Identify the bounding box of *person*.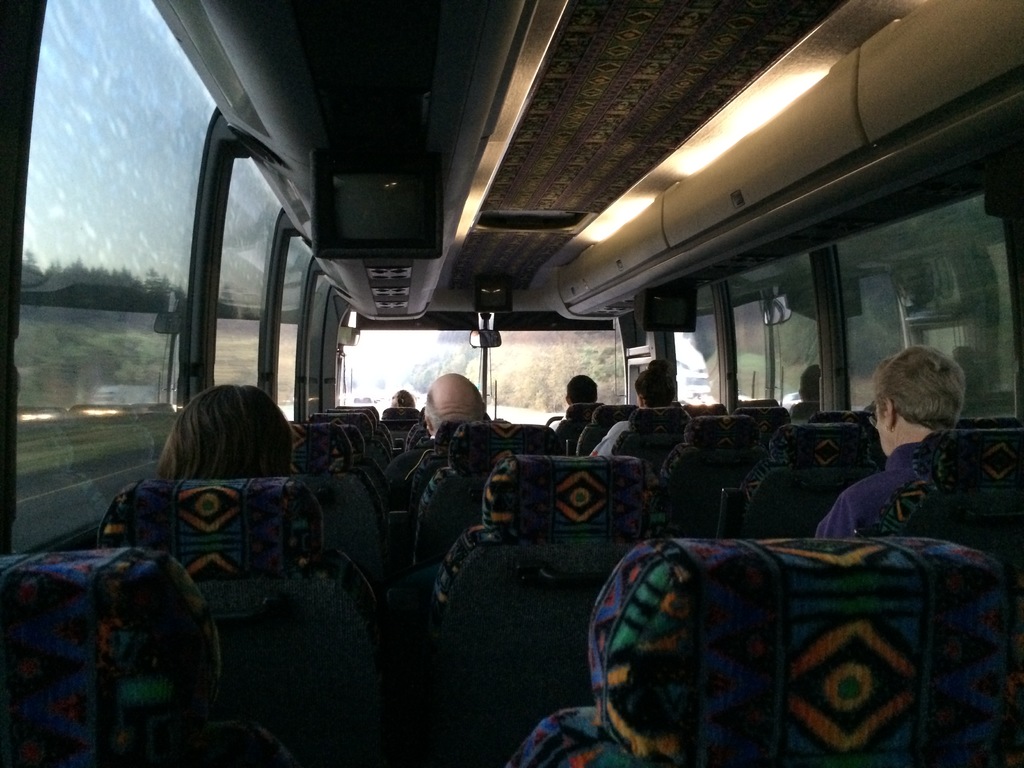
582:358:682:461.
